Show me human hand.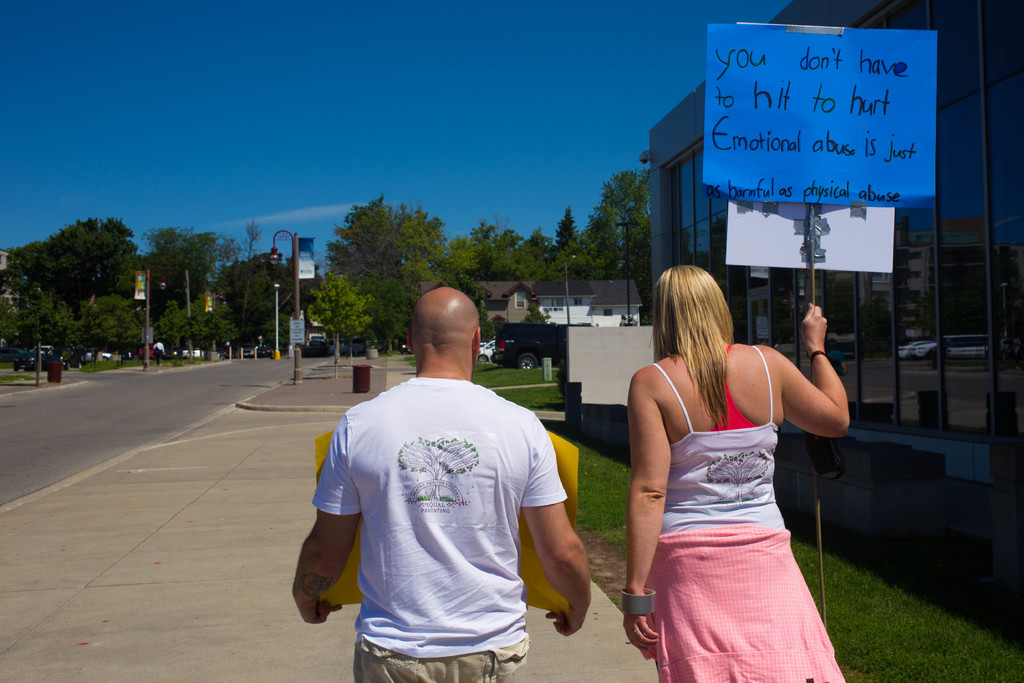
human hand is here: left=544, top=607, right=590, bottom=638.
